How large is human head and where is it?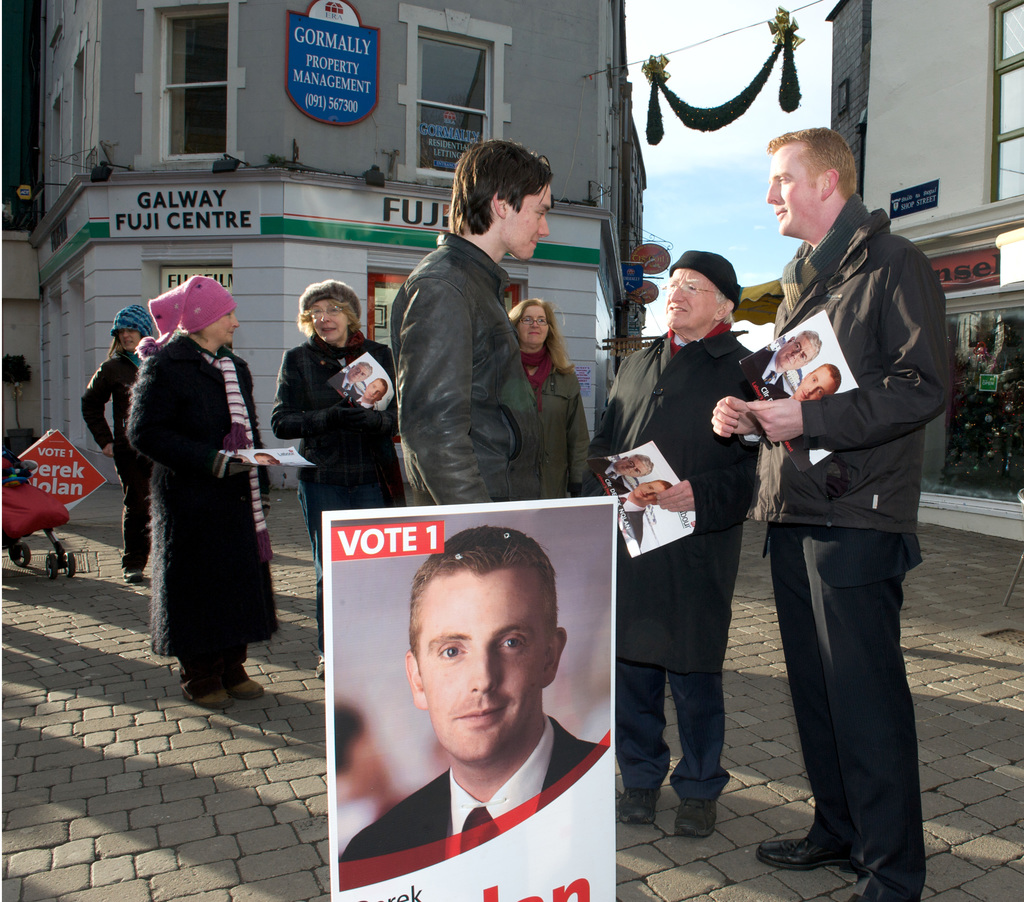
Bounding box: (x1=402, y1=524, x2=570, y2=776).
